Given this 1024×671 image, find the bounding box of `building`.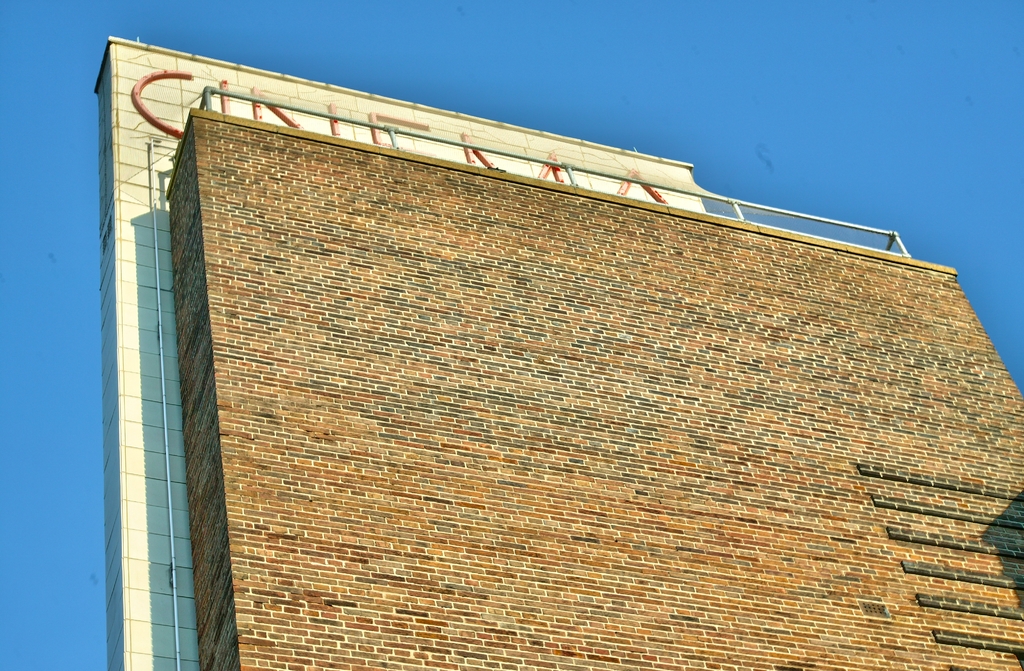
bbox=(91, 35, 1023, 670).
